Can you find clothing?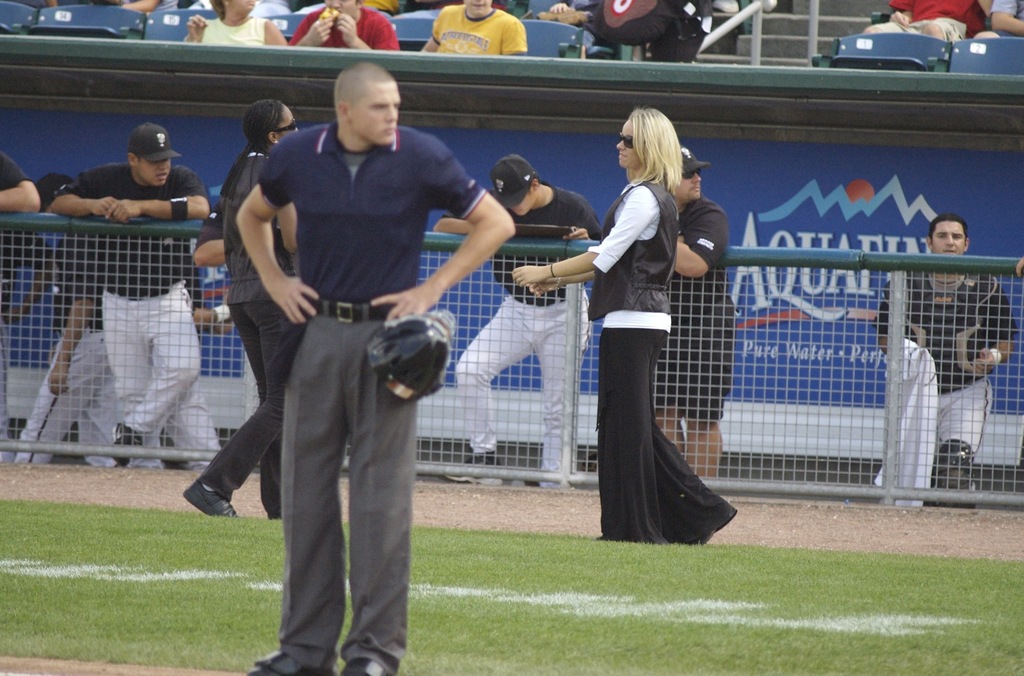
Yes, bounding box: <region>15, 263, 136, 484</region>.
